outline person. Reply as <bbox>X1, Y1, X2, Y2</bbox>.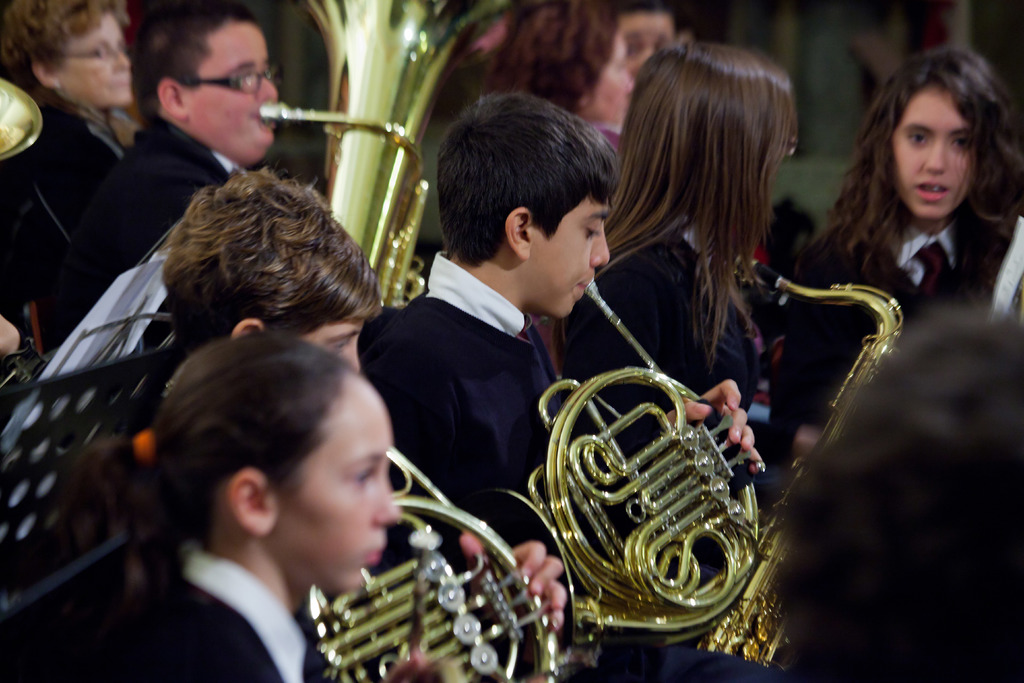
<bbox>0, 0, 145, 331</bbox>.
